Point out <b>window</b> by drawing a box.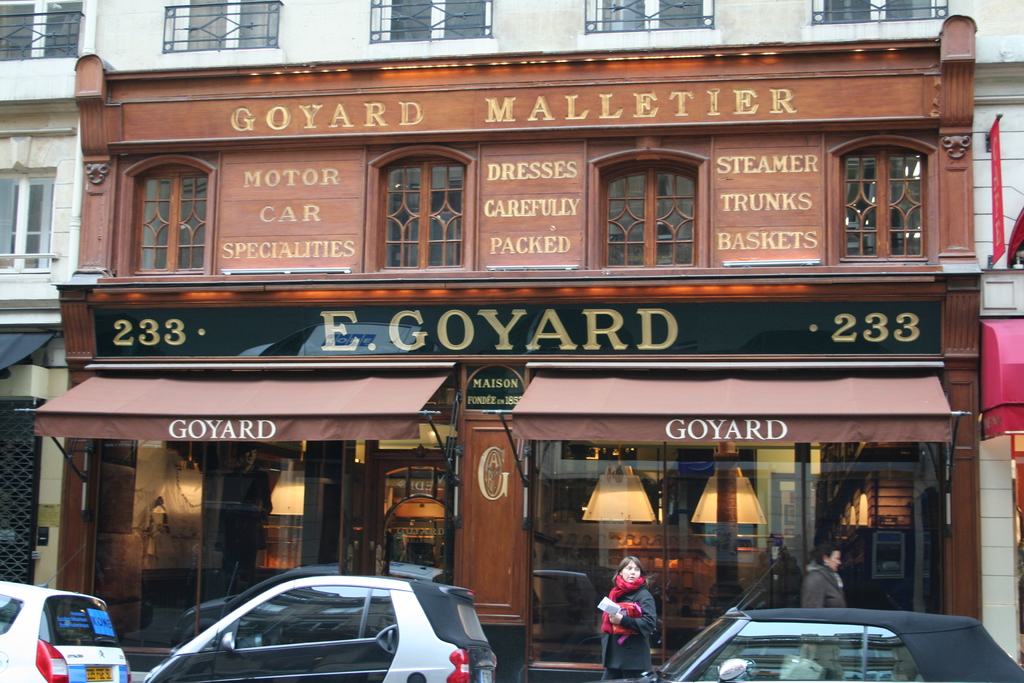
[left=0, top=0, right=86, bottom=63].
